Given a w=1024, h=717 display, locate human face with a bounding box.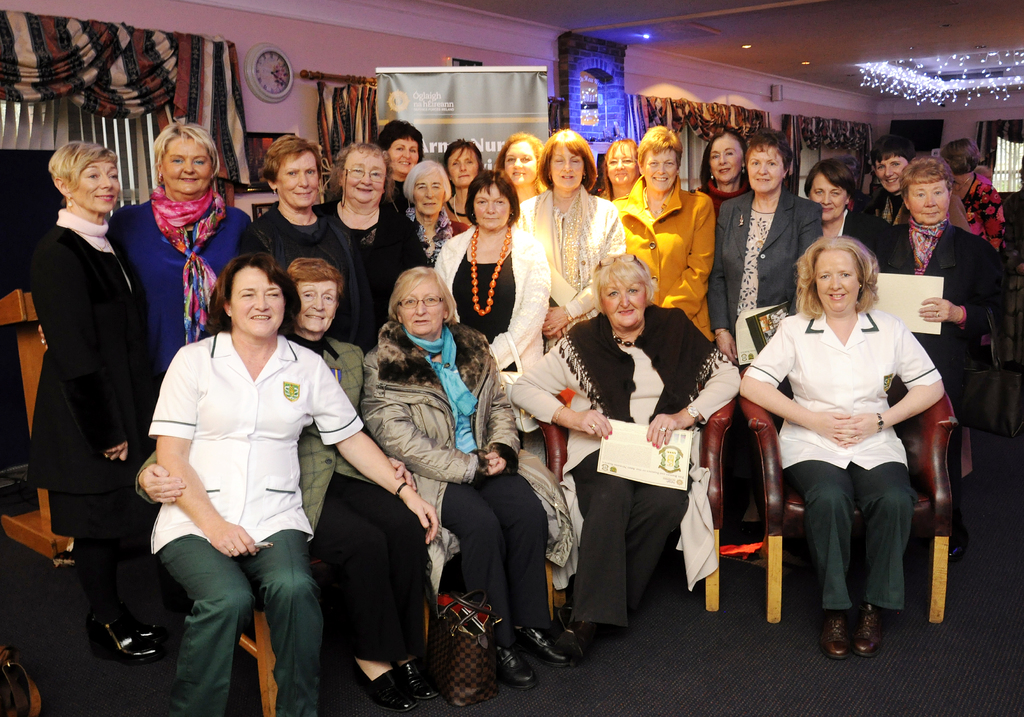
Located: {"left": 233, "top": 269, "right": 284, "bottom": 335}.
